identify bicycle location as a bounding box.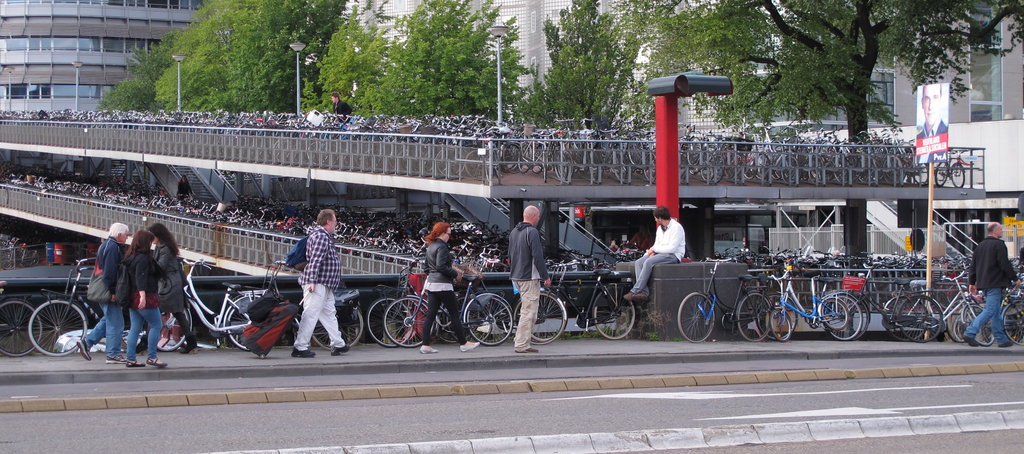
locate(499, 249, 643, 351).
